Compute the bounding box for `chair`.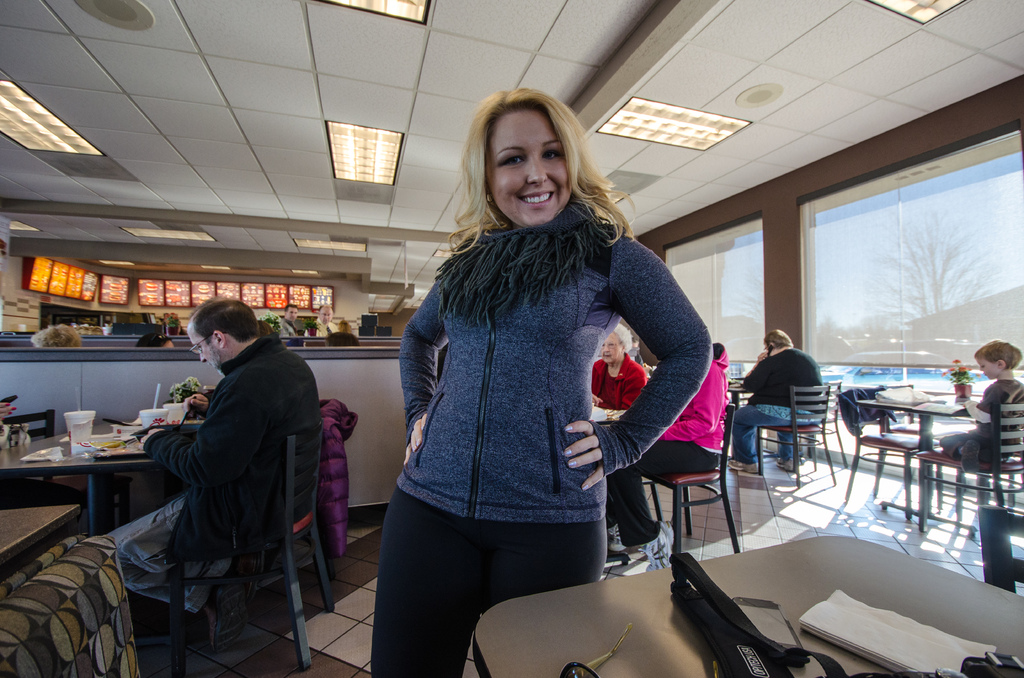
643:405:742:558.
